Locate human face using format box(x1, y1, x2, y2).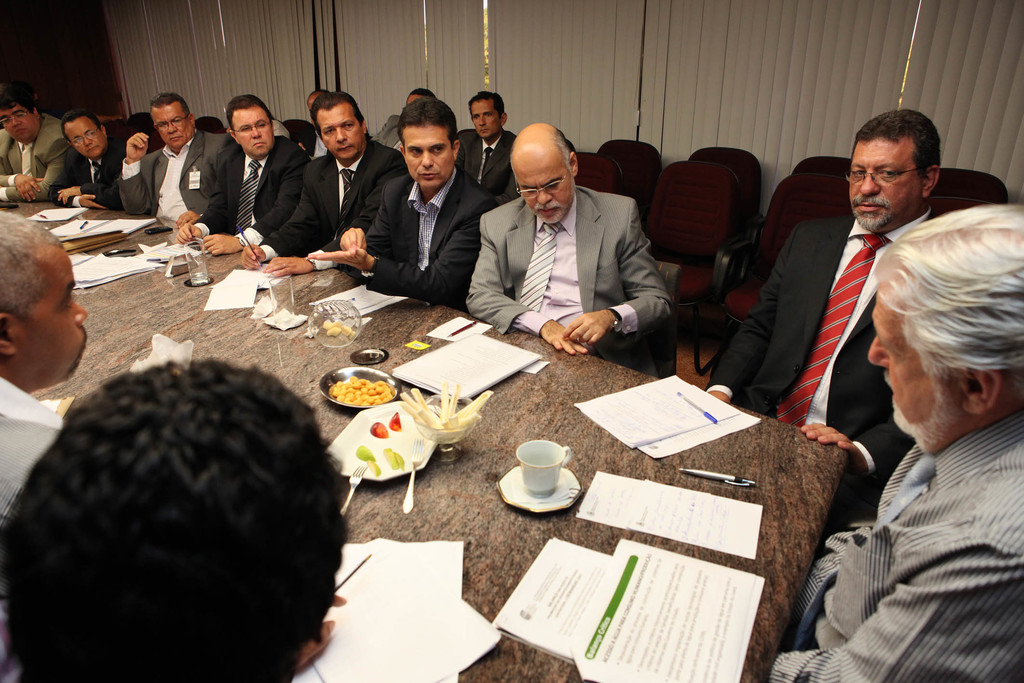
box(14, 245, 88, 378).
